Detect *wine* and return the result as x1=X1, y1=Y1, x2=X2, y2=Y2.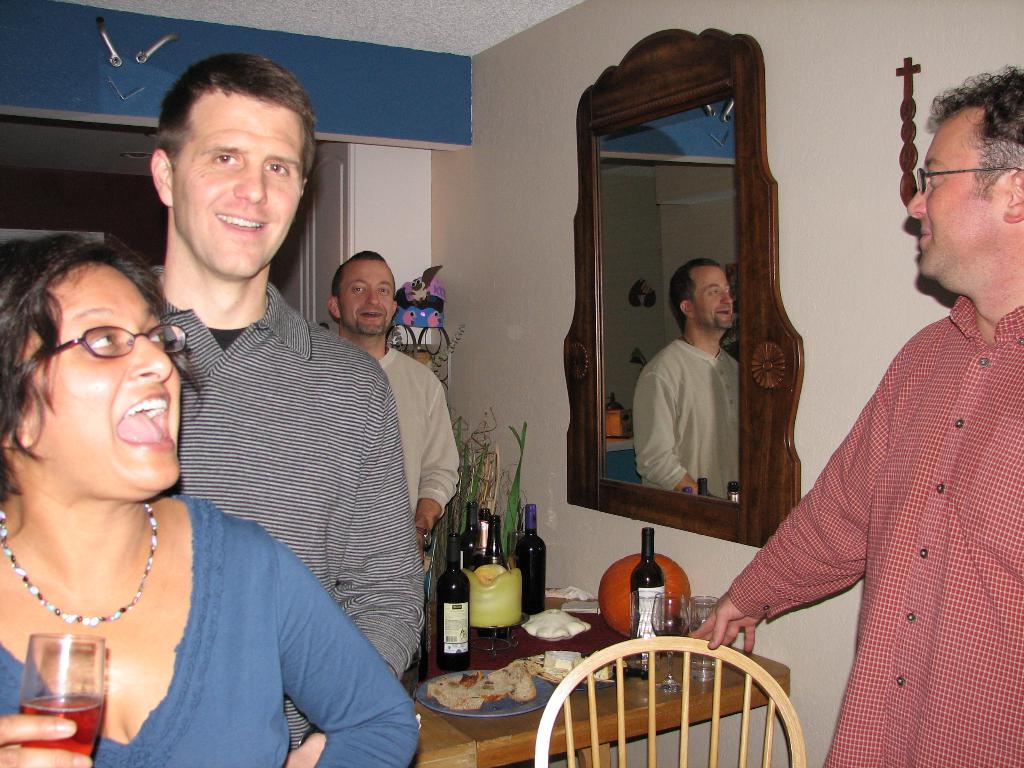
x1=477, y1=510, x2=491, y2=563.
